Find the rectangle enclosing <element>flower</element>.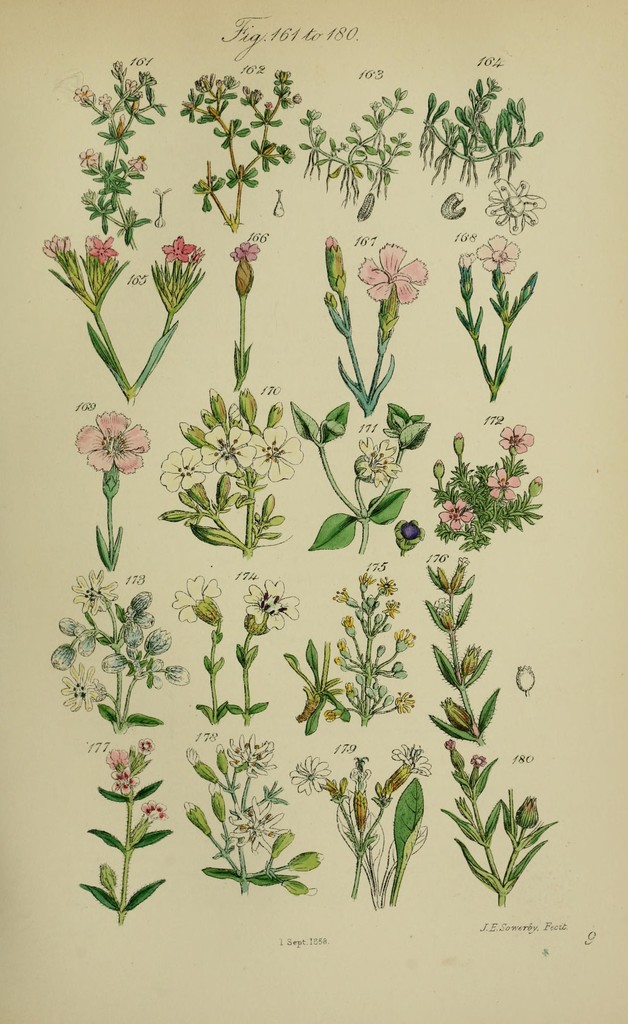
58, 662, 107, 712.
